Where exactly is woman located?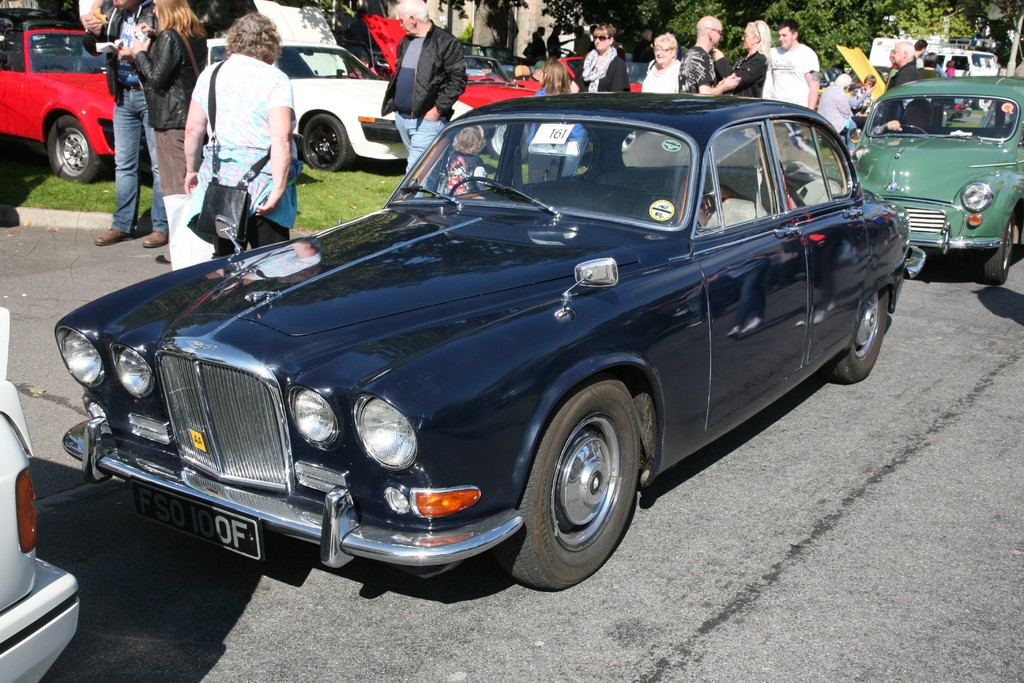
Its bounding box is pyautogui.locateOnScreen(573, 22, 632, 99).
